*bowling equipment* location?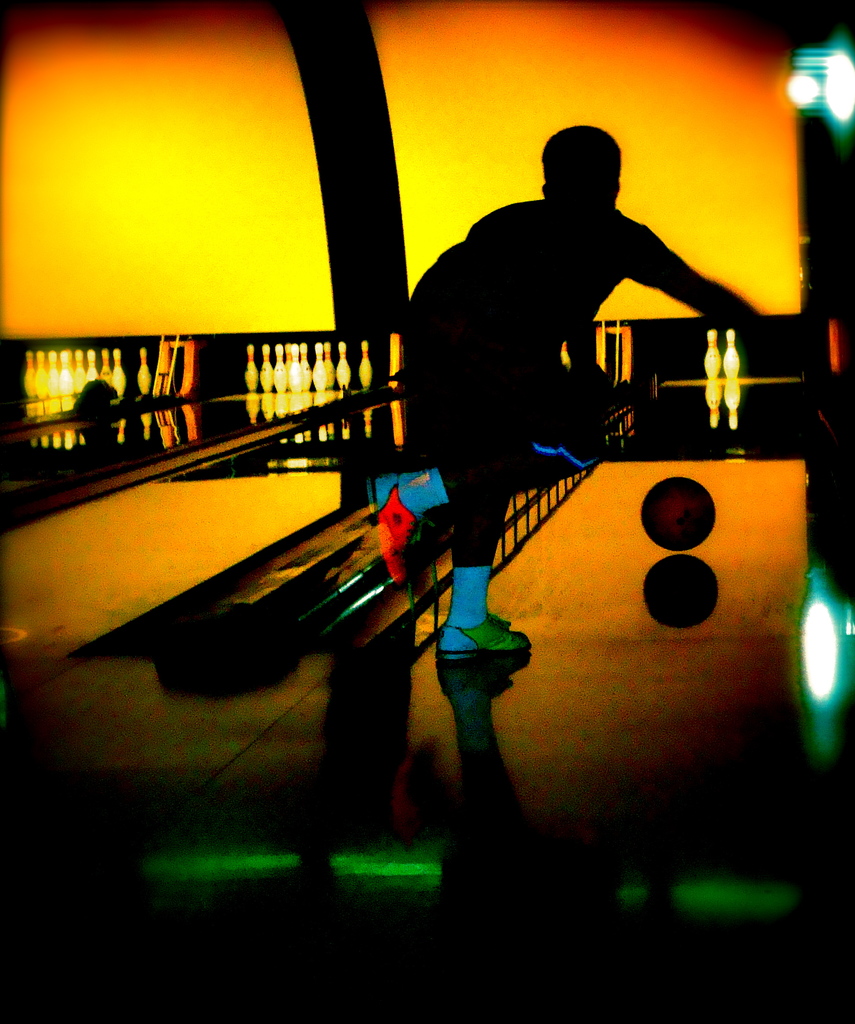
left=134, top=343, right=154, bottom=394
